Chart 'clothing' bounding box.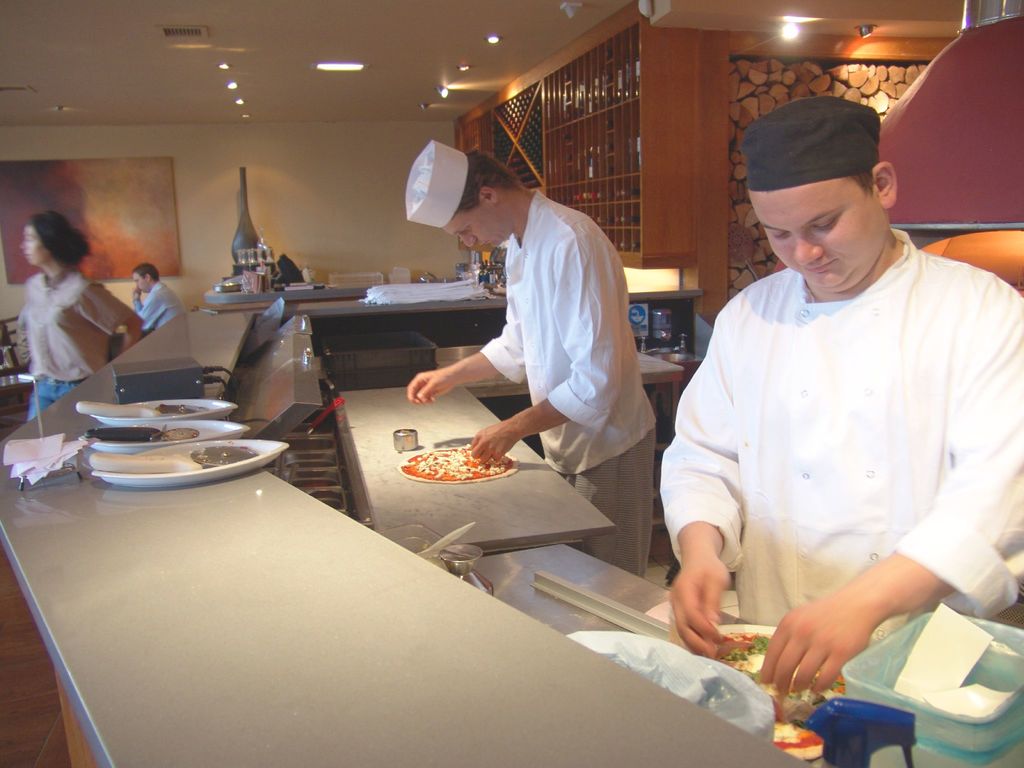
Charted: (20,268,131,421).
